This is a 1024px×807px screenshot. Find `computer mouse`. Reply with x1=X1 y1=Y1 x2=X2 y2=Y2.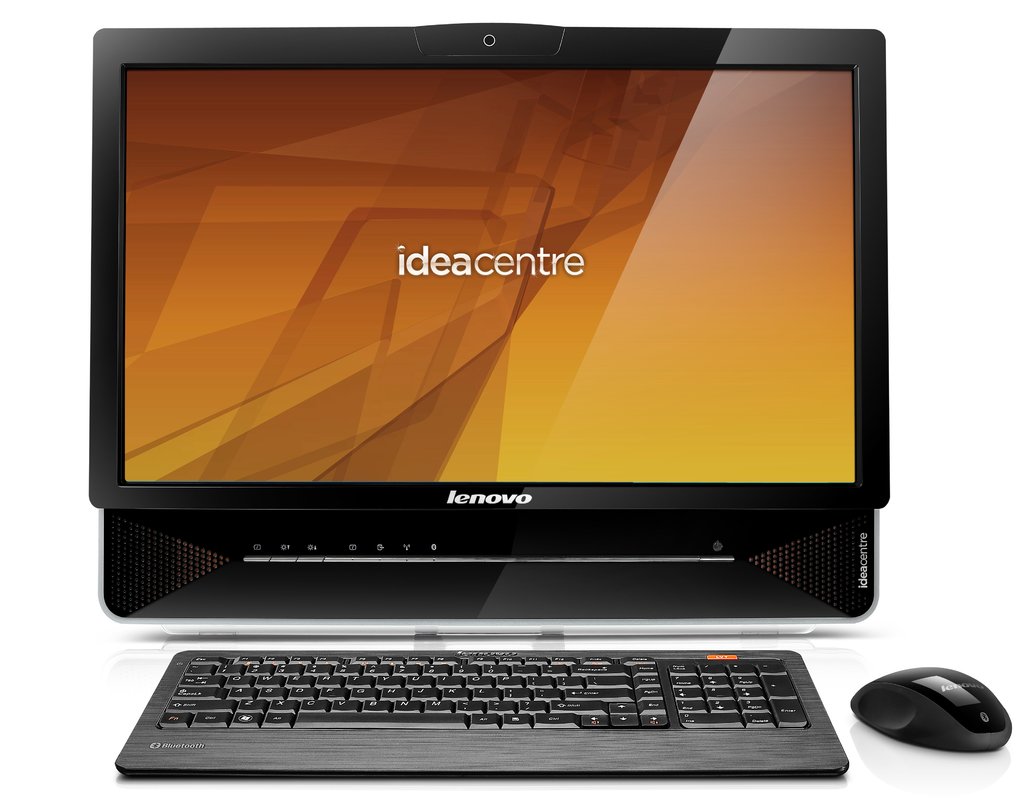
x1=849 y1=664 x2=1014 y2=753.
